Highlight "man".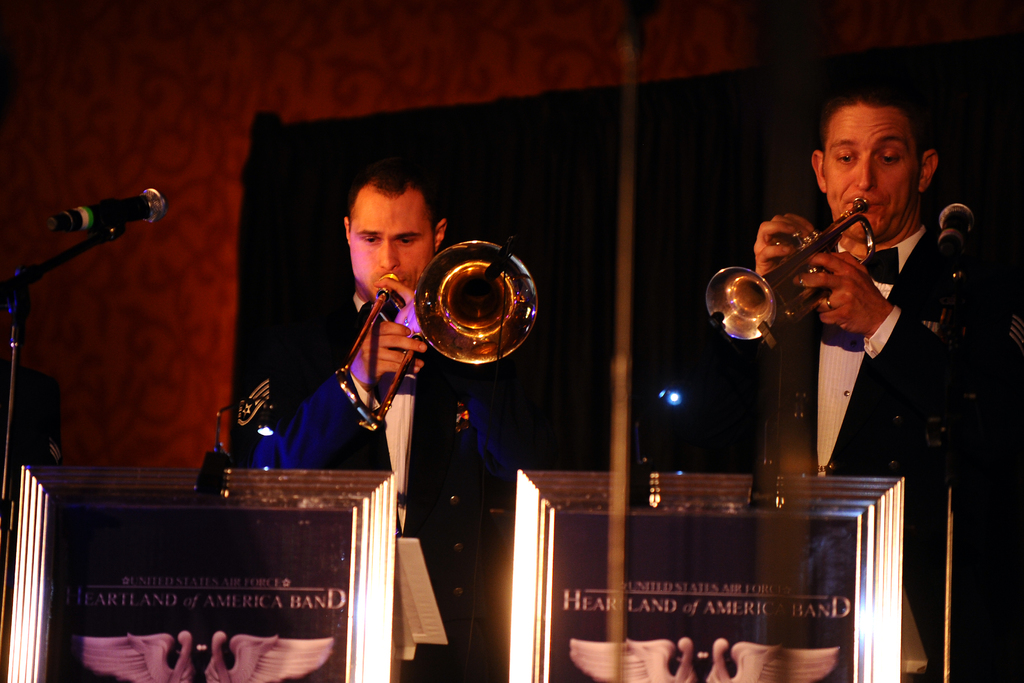
Highlighted region: (x1=754, y1=86, x2=991, y2=500).
